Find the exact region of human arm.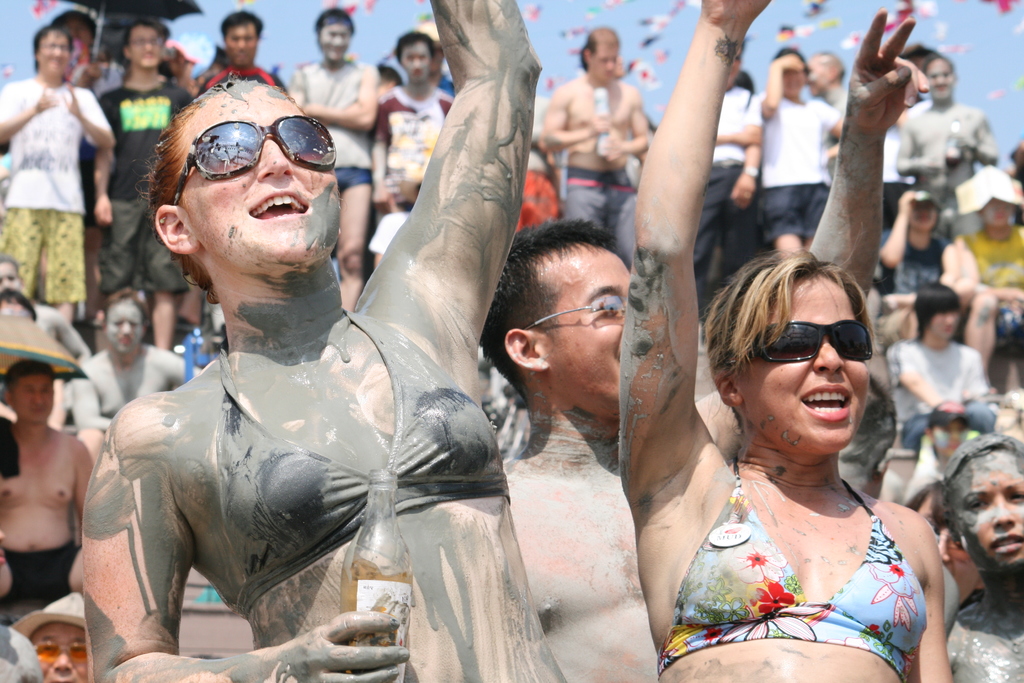
Exact region: bbox=[59, 81, 115, 151].
